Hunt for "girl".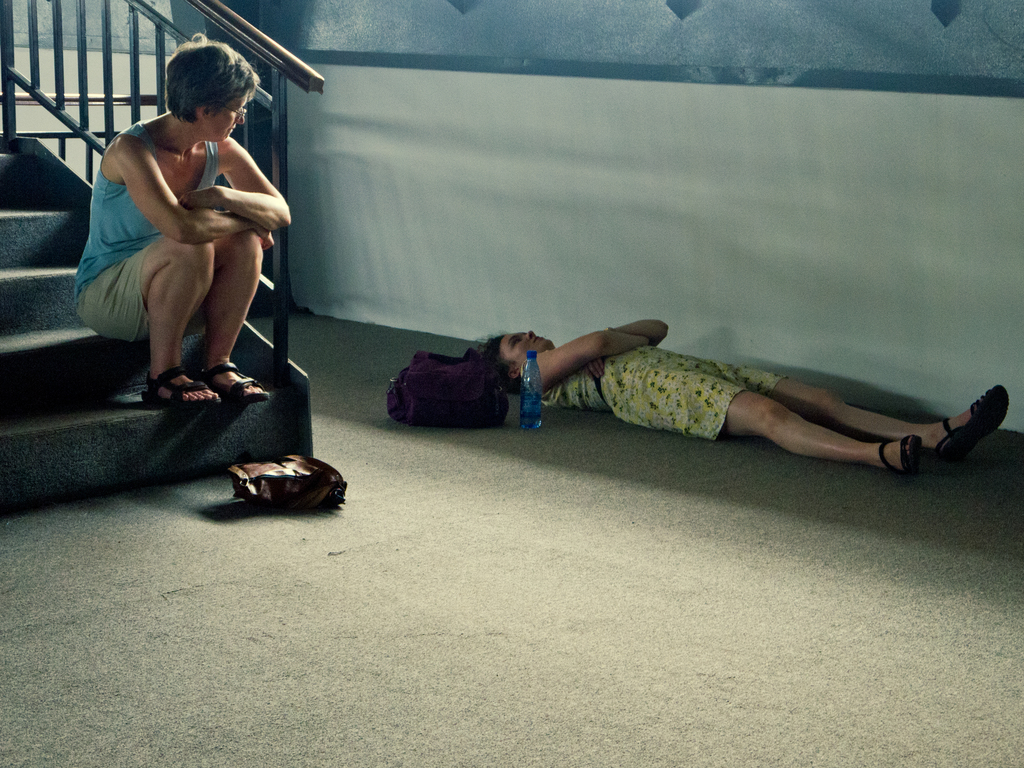
Hunted down at locate(476, 308, 1002, 487).
